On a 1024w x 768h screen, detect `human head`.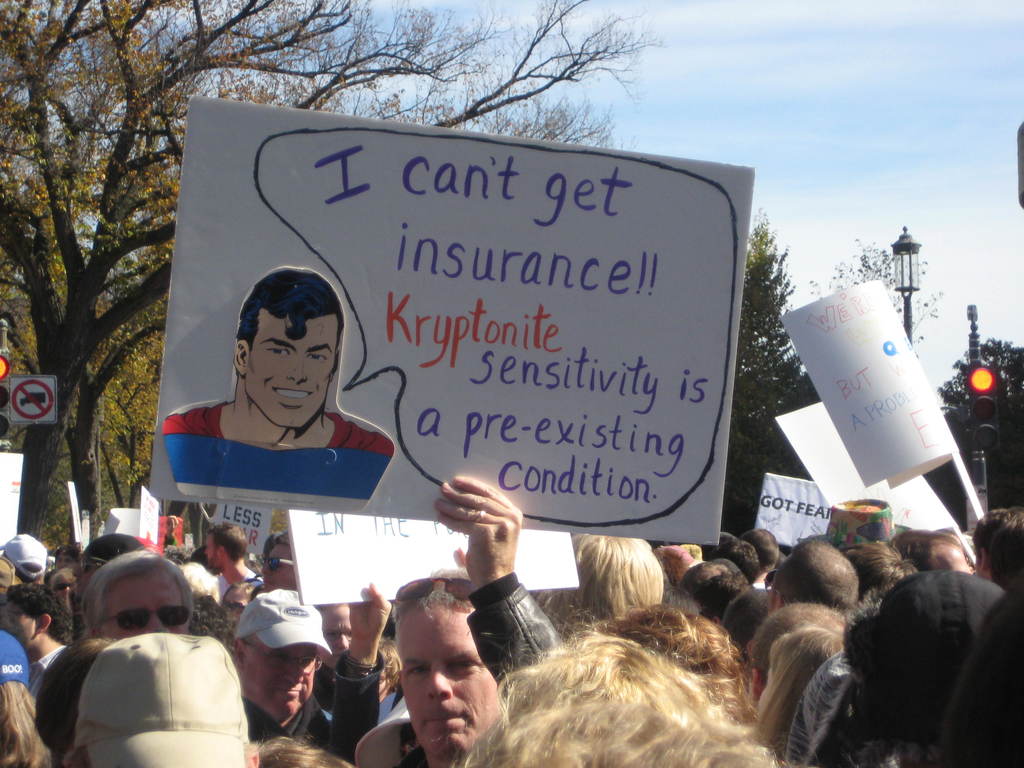
214:266:356:429.
